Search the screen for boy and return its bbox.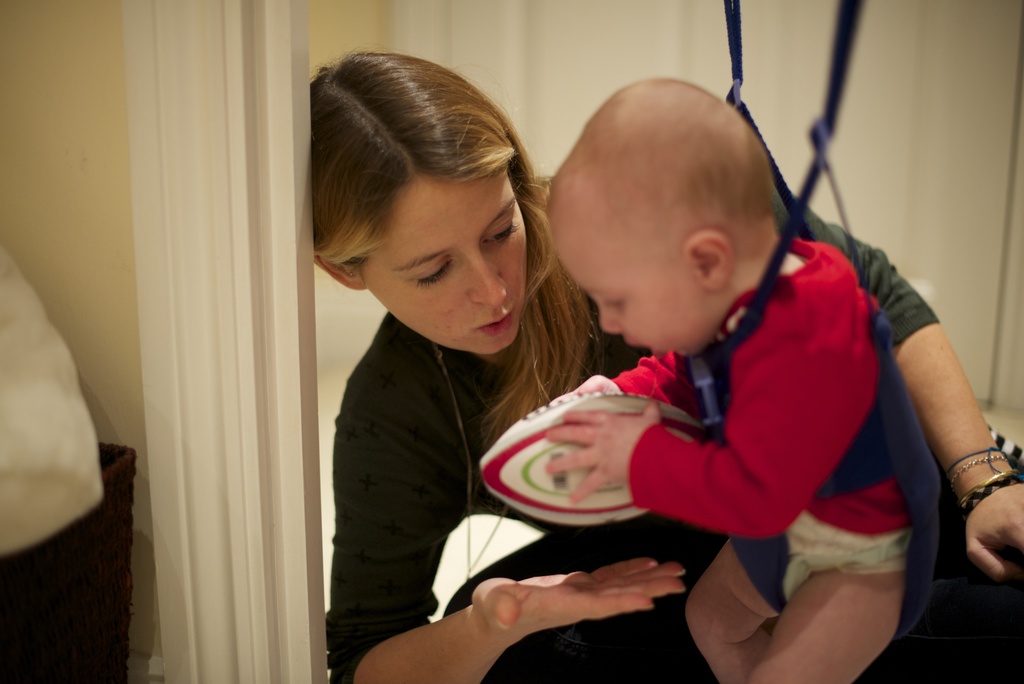
Found: 535 84 983 683.
